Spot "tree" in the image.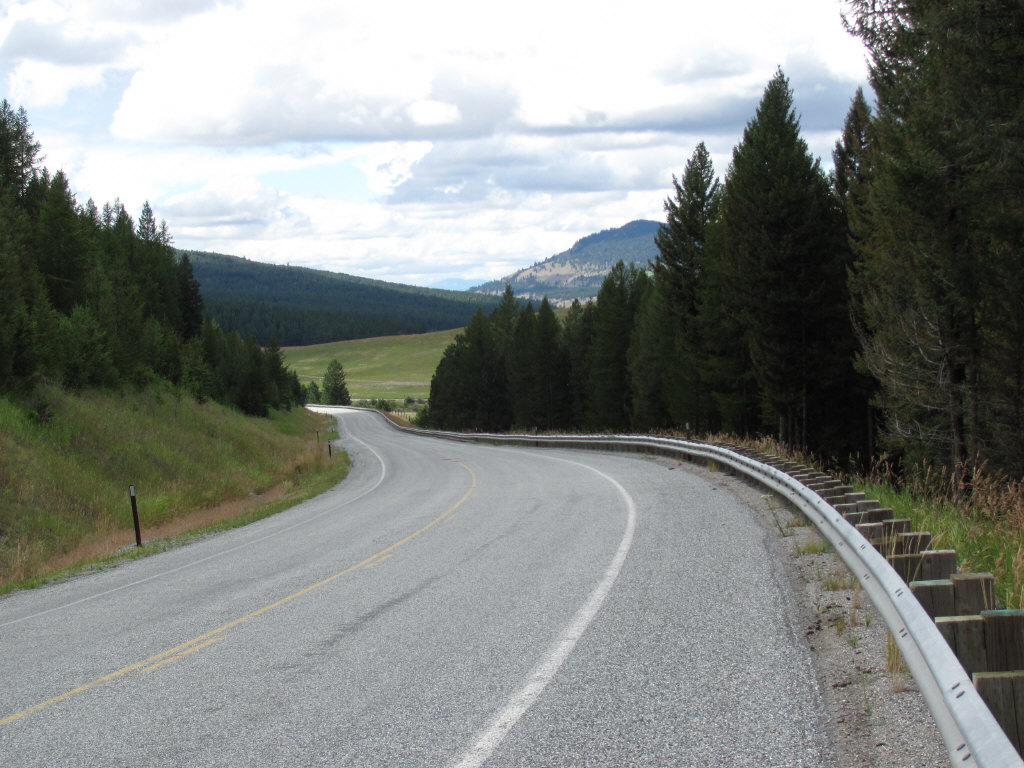
"tree" found at region(236, 330, 267, 417).
